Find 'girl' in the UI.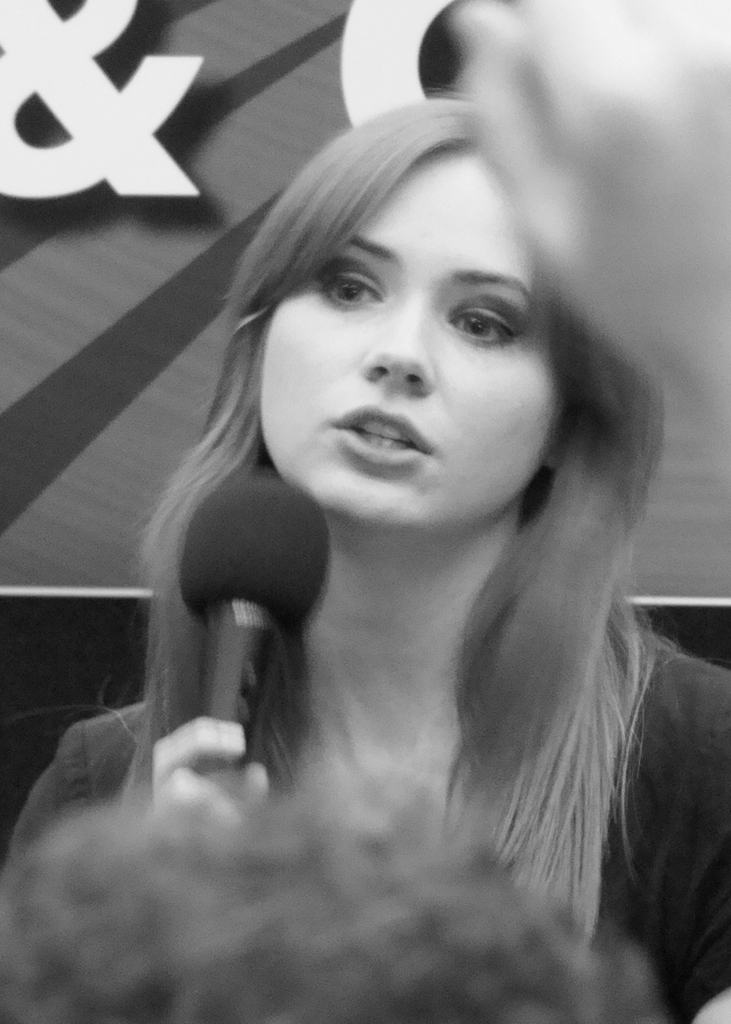
UI element at 0,91,730,1023.
